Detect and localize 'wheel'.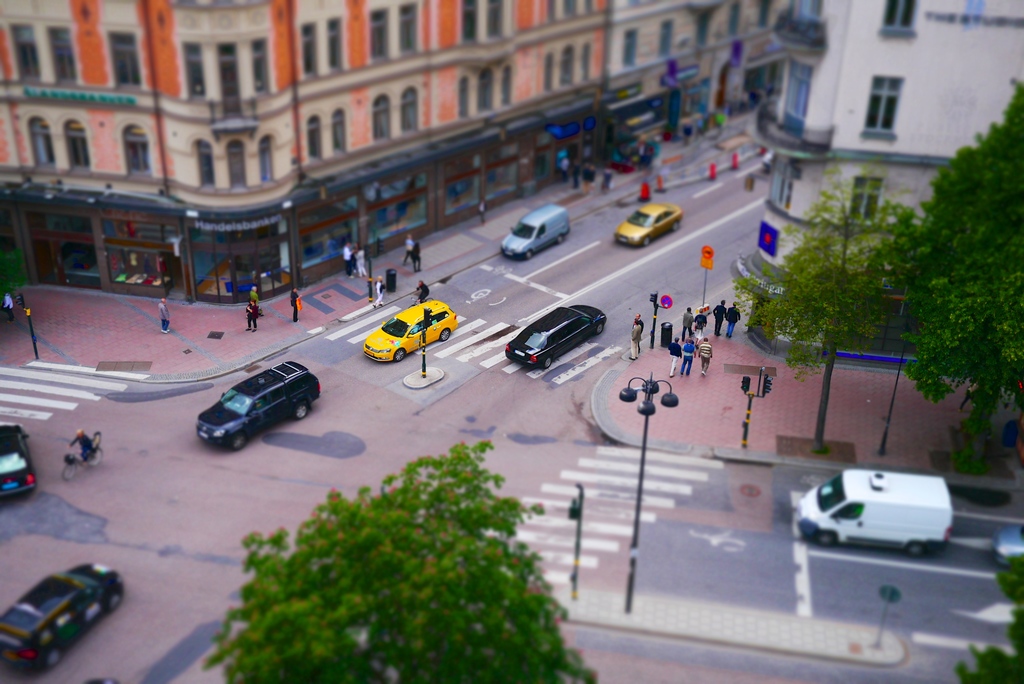
Localized at crop(673, 220, 678, 231).
